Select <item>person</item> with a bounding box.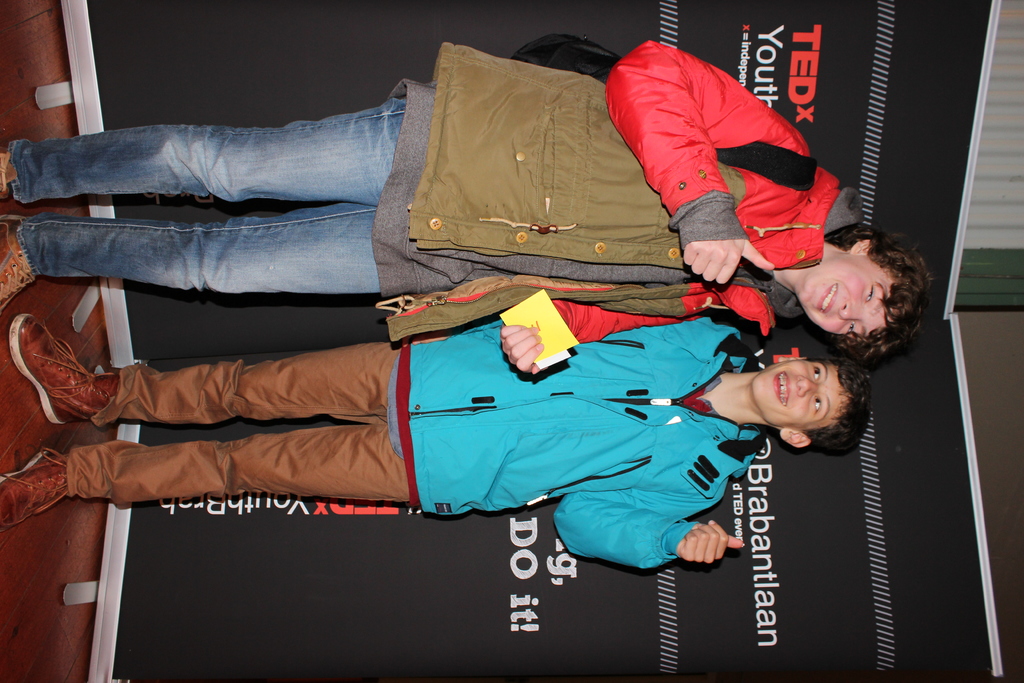
(left=0, top=42, right=935, bottom=374).
